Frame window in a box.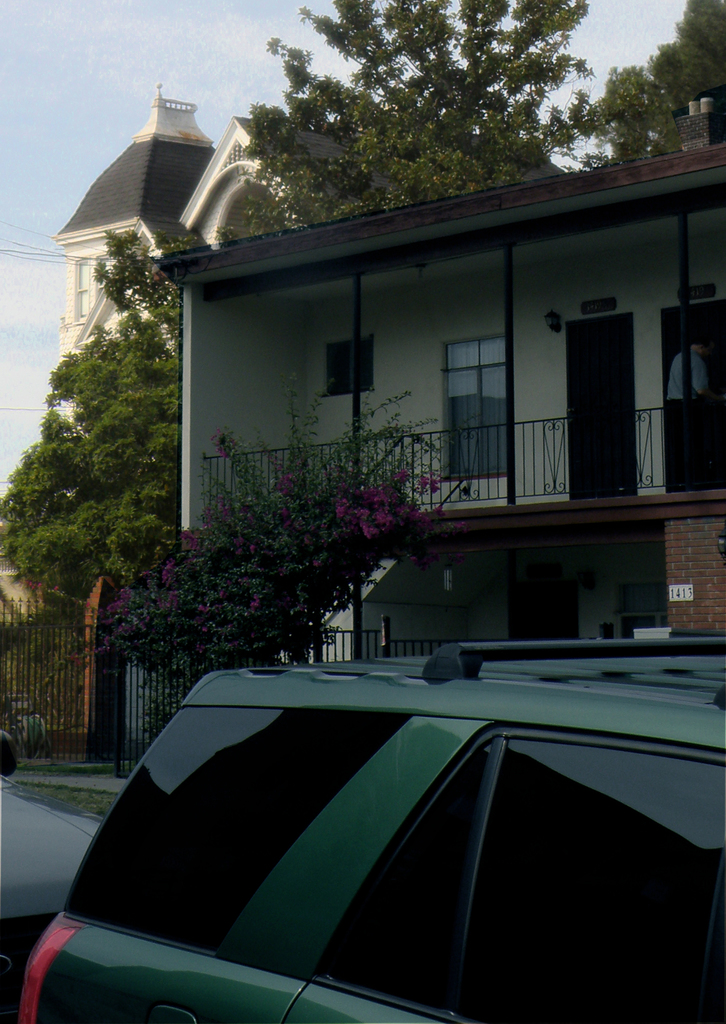
(left=69, top=249, right=117, bottom=319).
